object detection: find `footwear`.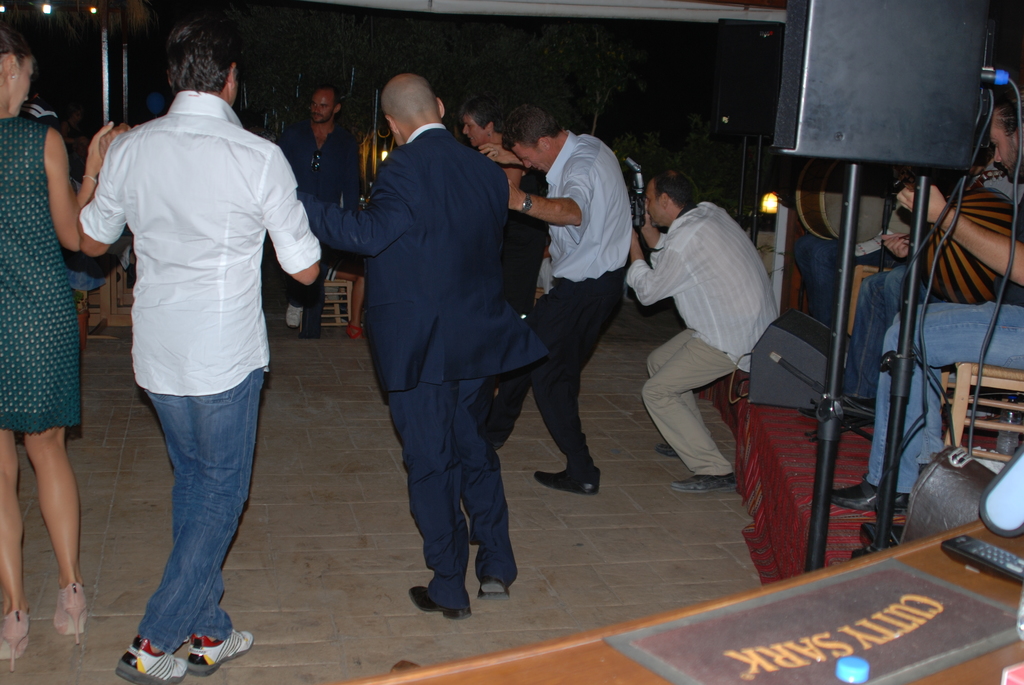
rect(191, 626, 255, 677).
